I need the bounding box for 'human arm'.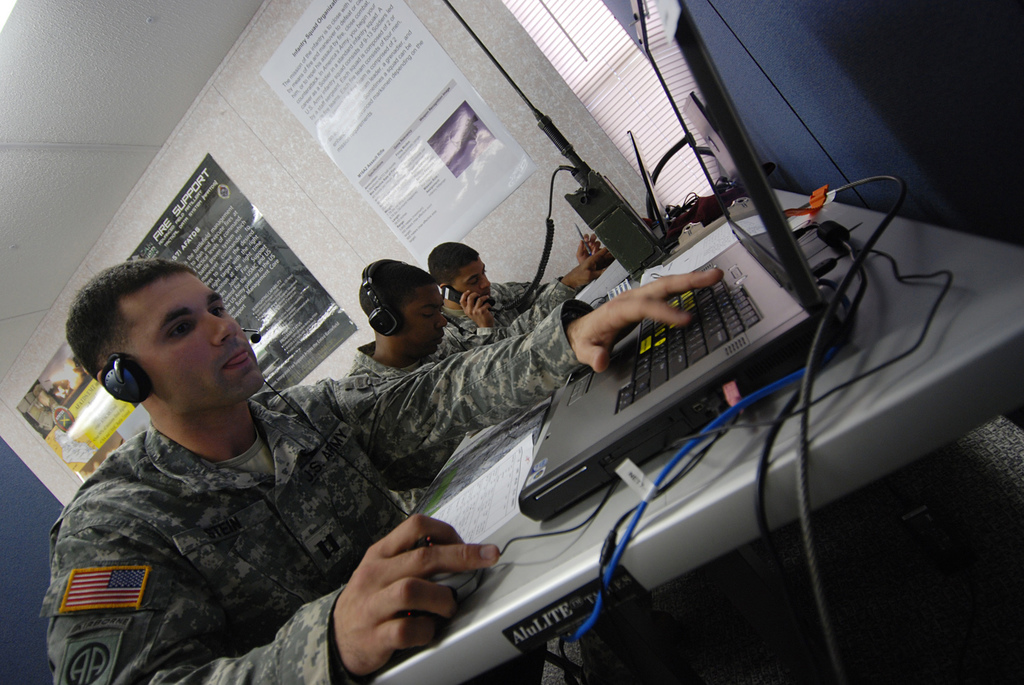
Here it is: {"x1": 504, "y1": 233, "x2": 604, "y2": 310}.
